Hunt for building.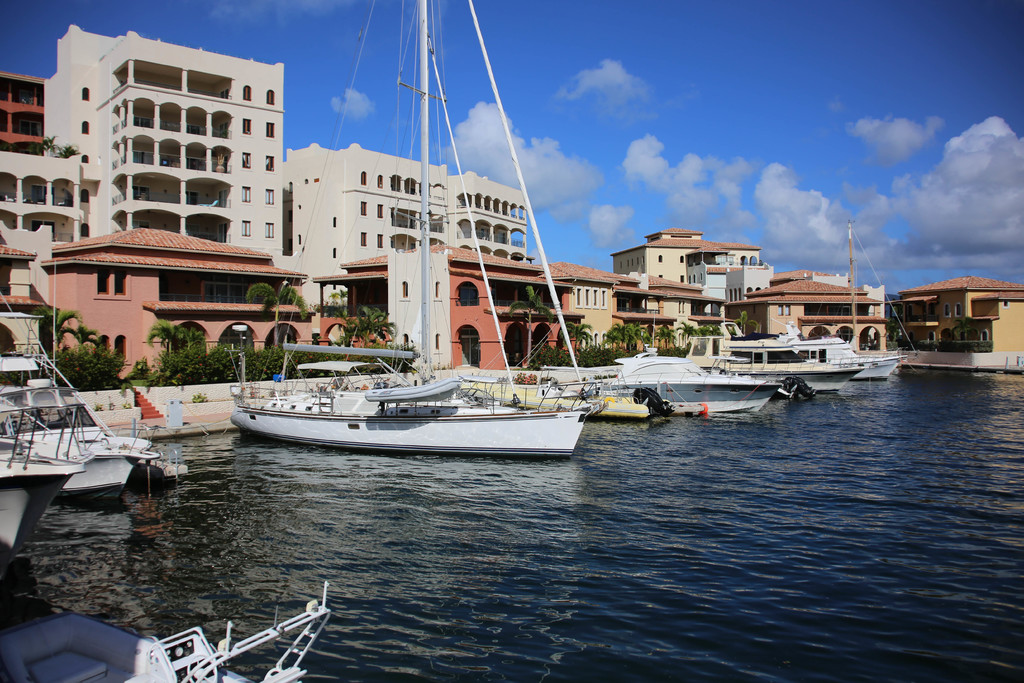
Hunted down at x1=0 y1=250 x2=44 y2=356.
